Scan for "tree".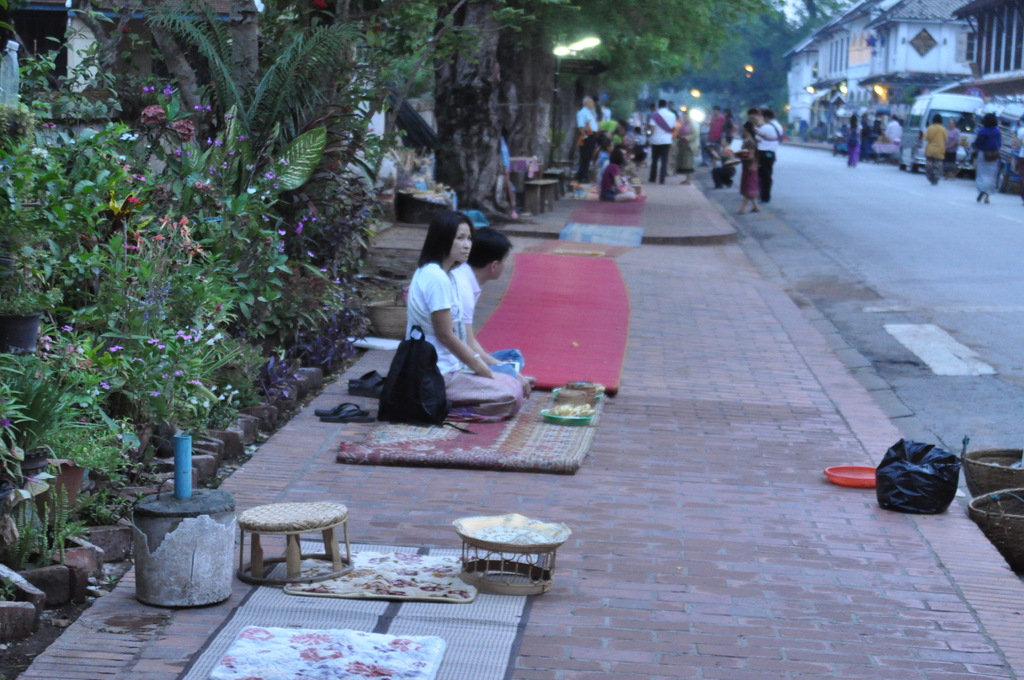
Scan result: (473,0,827,256).
